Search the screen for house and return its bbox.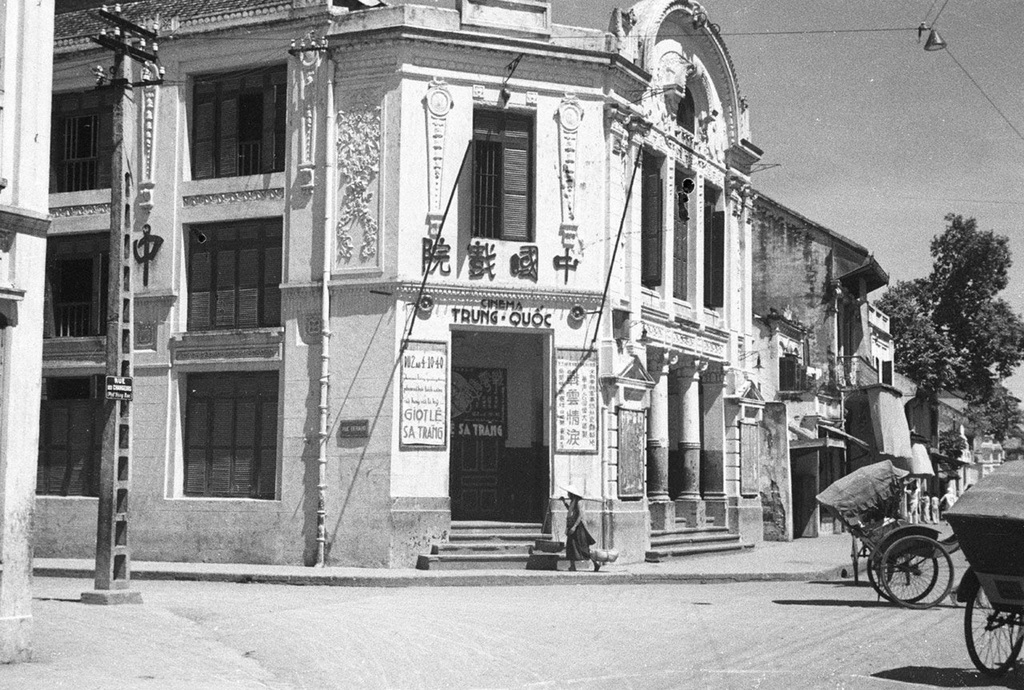
Found: <bbox>45, 0, 879, 561</bbox>.
